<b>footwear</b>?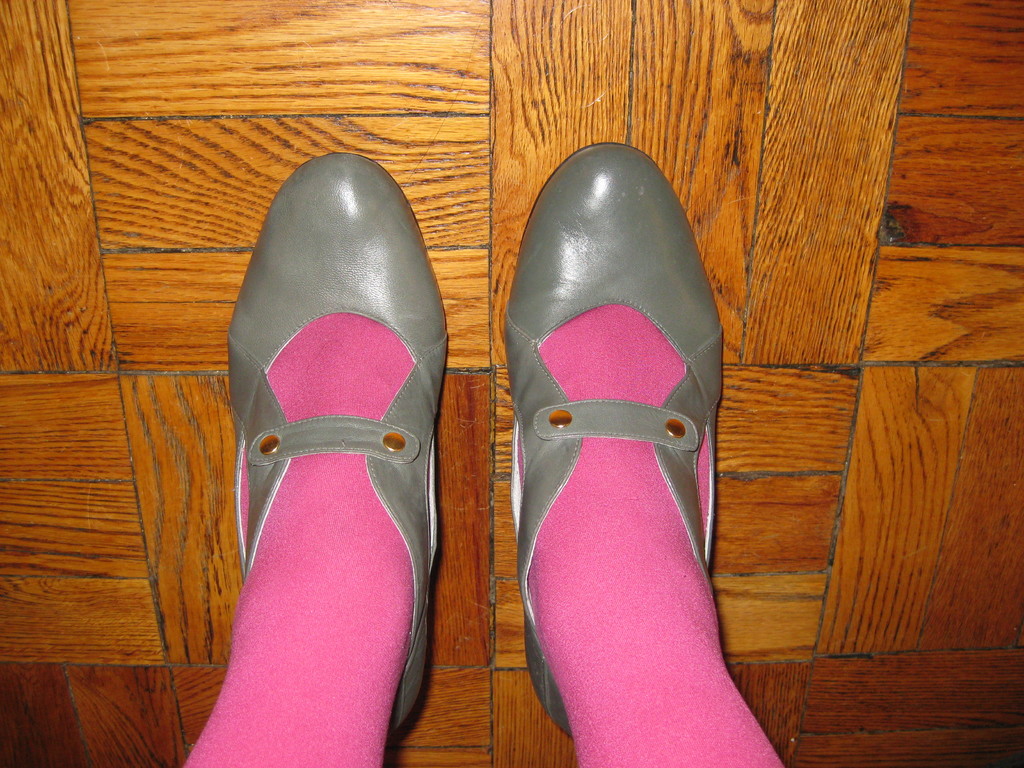
<region>501, 144, 726, 740</region>
